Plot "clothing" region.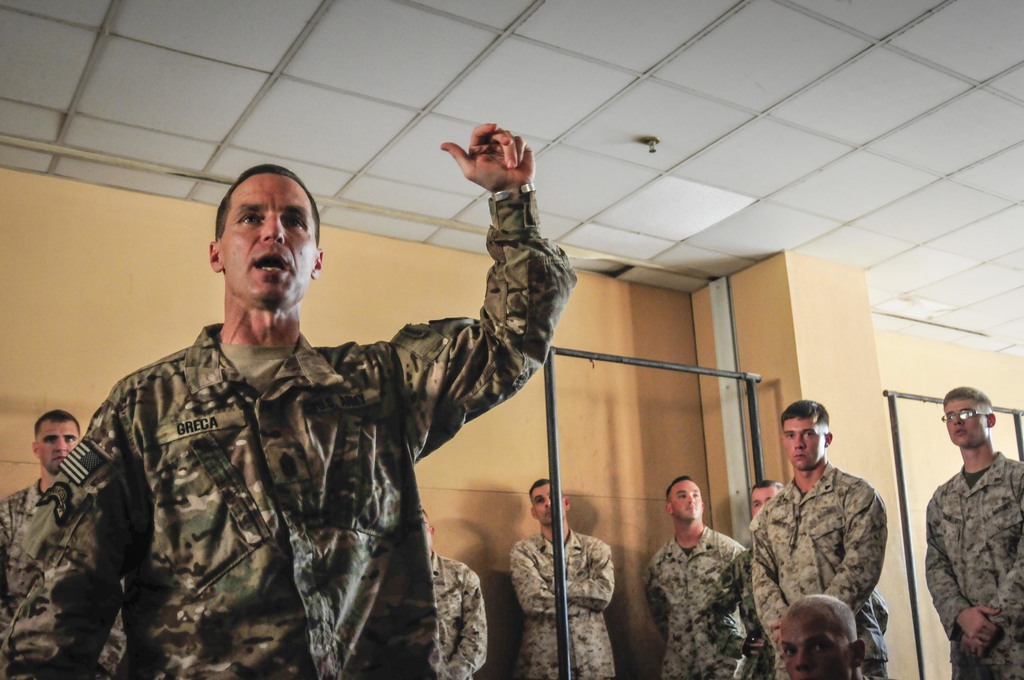
Plotted at <region>0, 191, 584, 679</region>.
